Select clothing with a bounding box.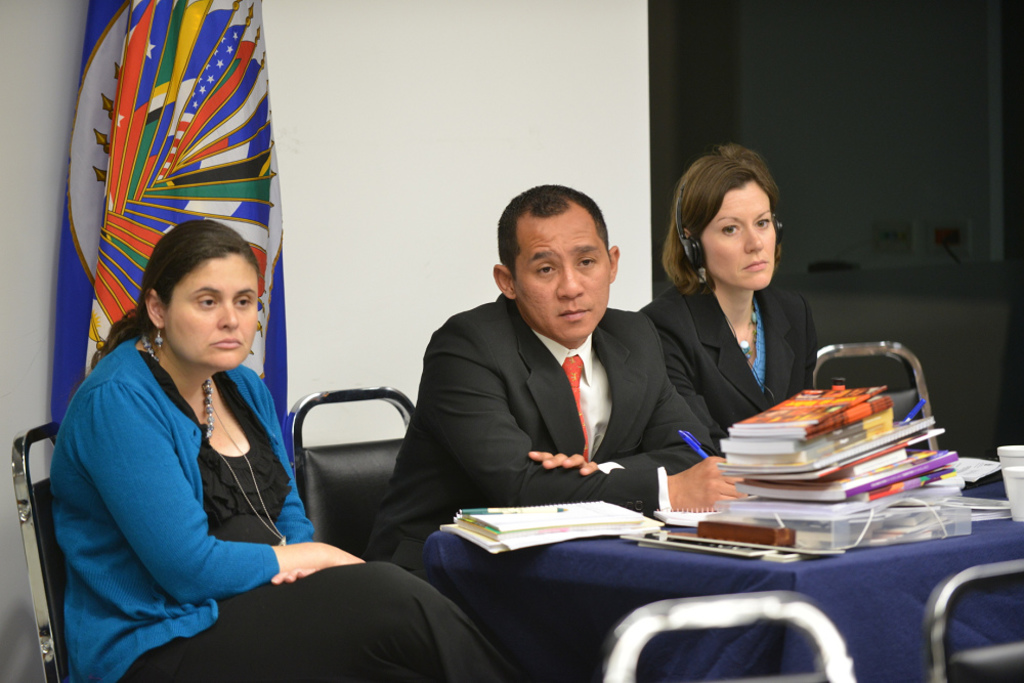
x1=374 y1=291 x2=714 y2=572.
